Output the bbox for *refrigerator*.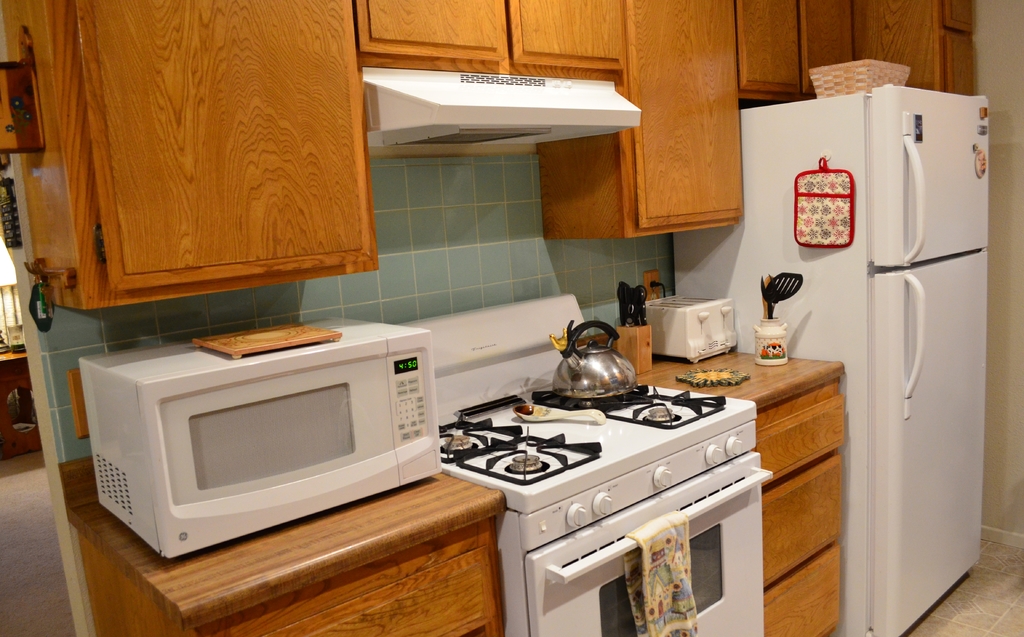
BBox(673, 92, 982, 632).
